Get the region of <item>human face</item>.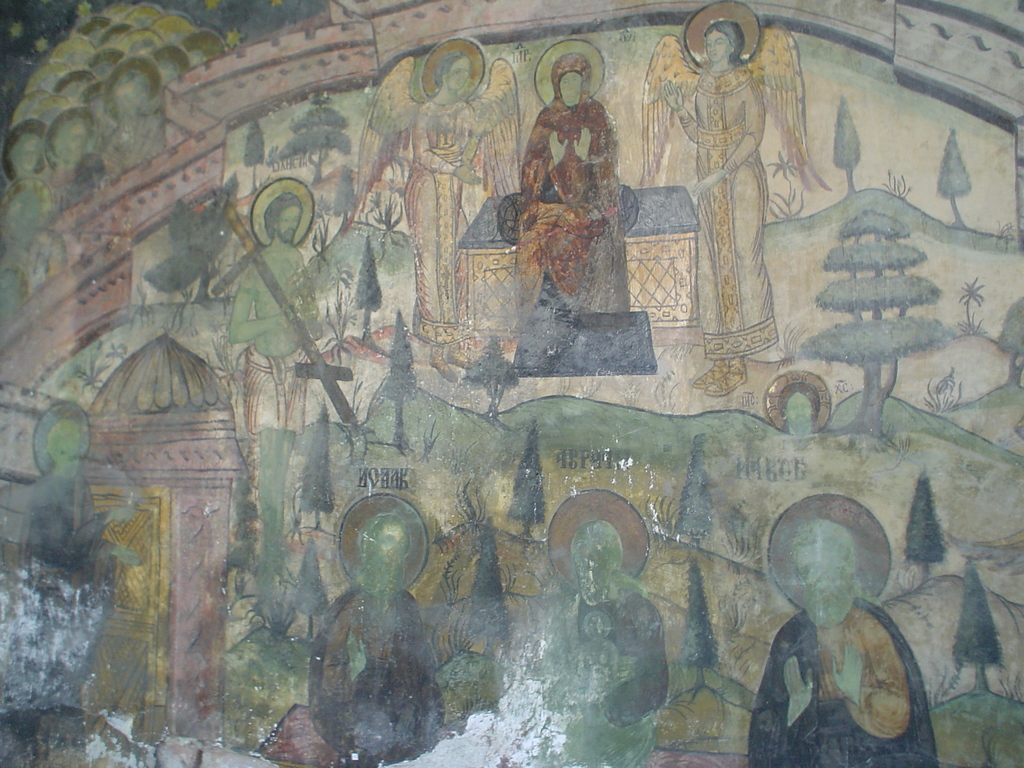
(704, 22, 730, 63).
